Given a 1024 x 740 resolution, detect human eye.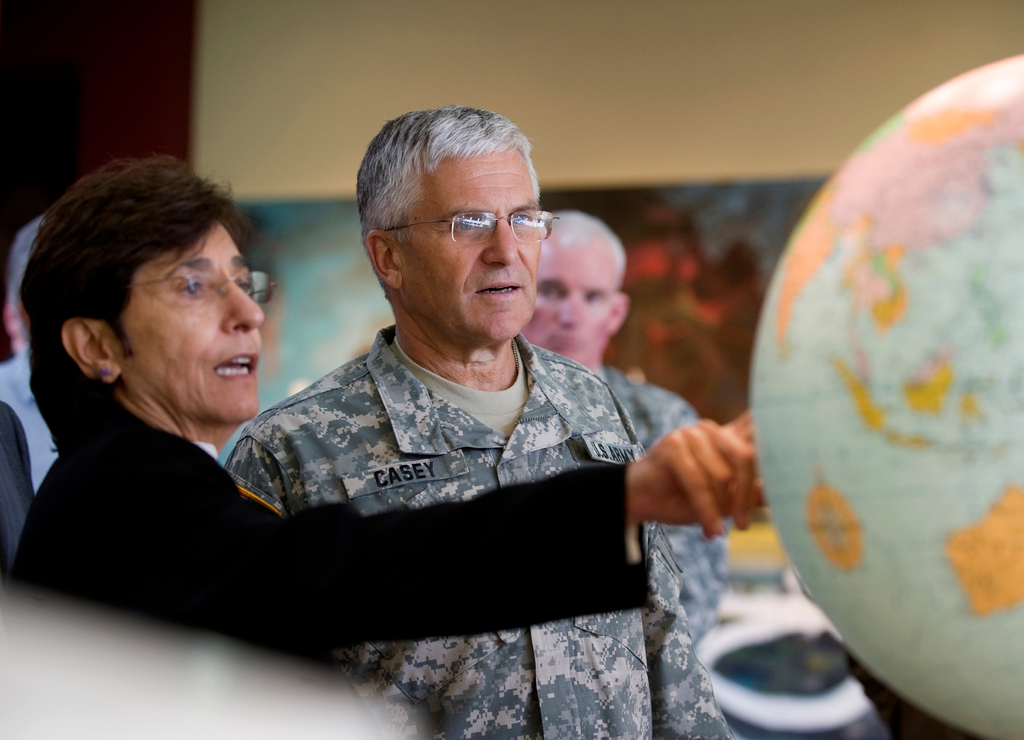
<region>449, 210, 483, 238</region>.
